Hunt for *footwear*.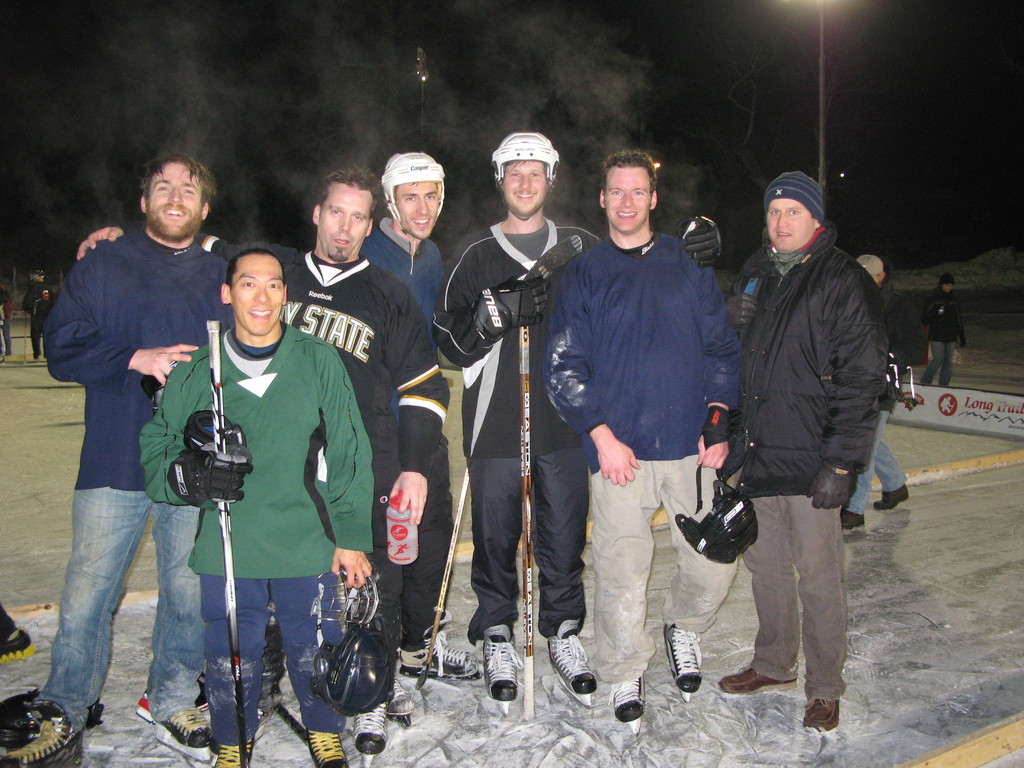
Hunted down at <box>152,705,215,749</box>.
